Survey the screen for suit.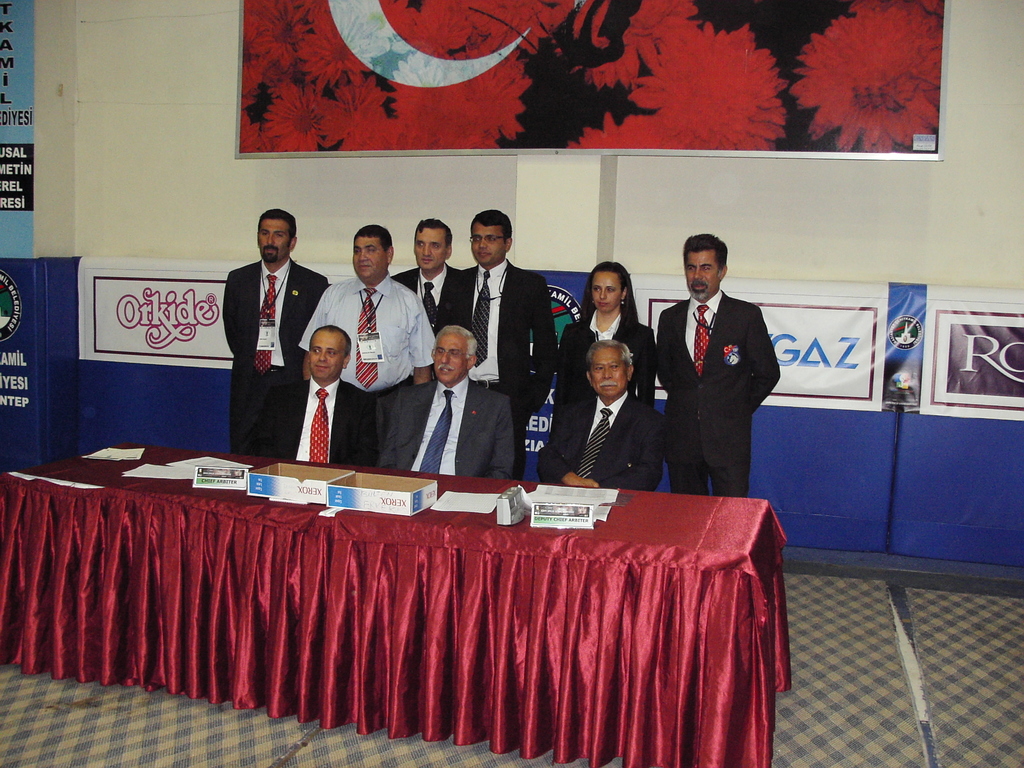
Survey found: <box>378,377,519,481</box>.
